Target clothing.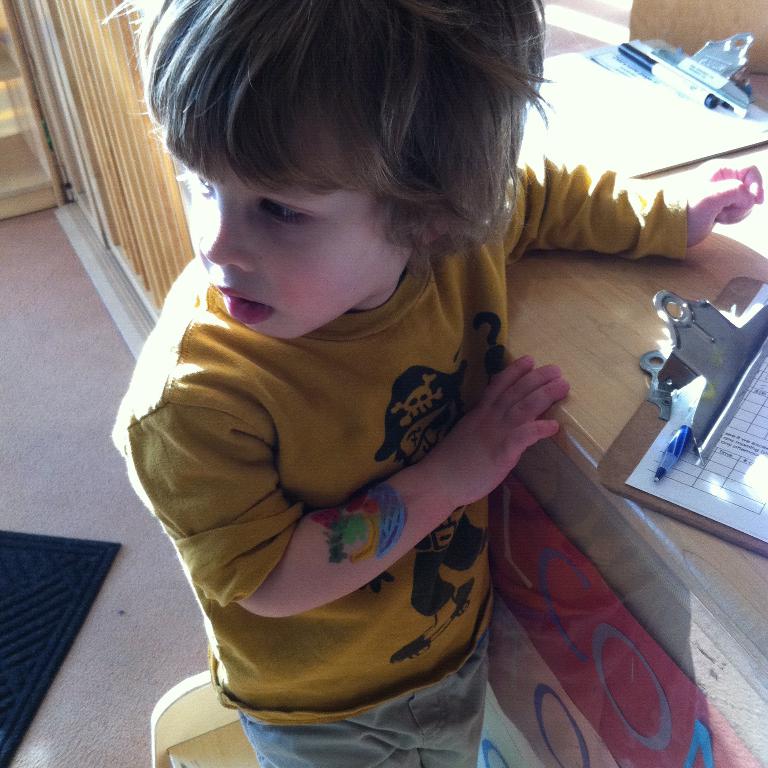
Target region: 111/146/694/767.
